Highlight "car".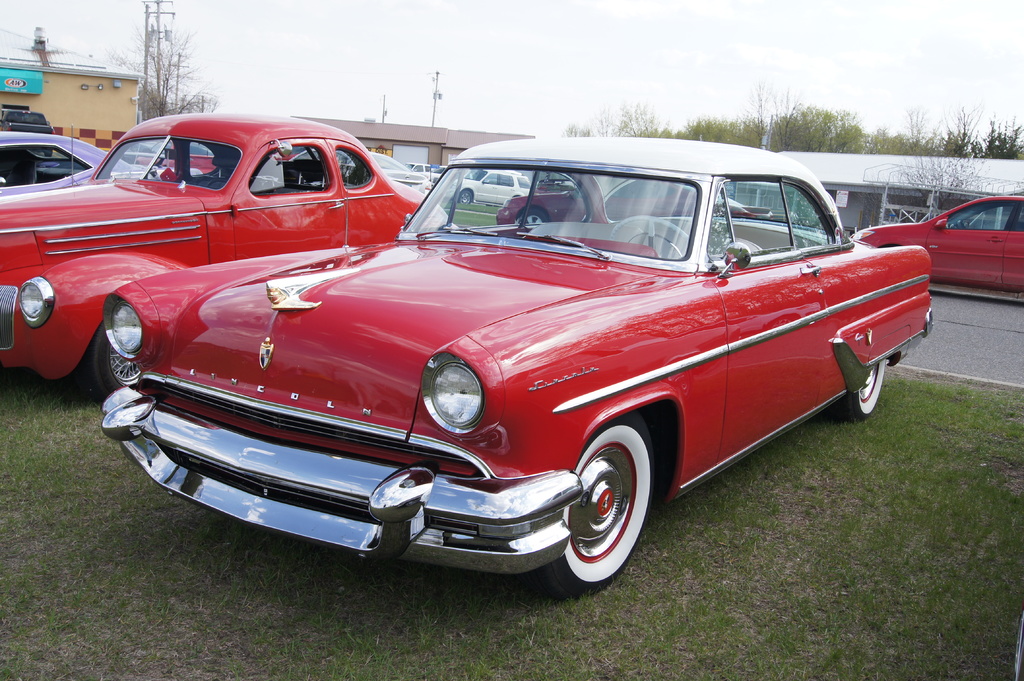
Highlighted region: [x1=0, y1=119, x2=440, y2=394].
